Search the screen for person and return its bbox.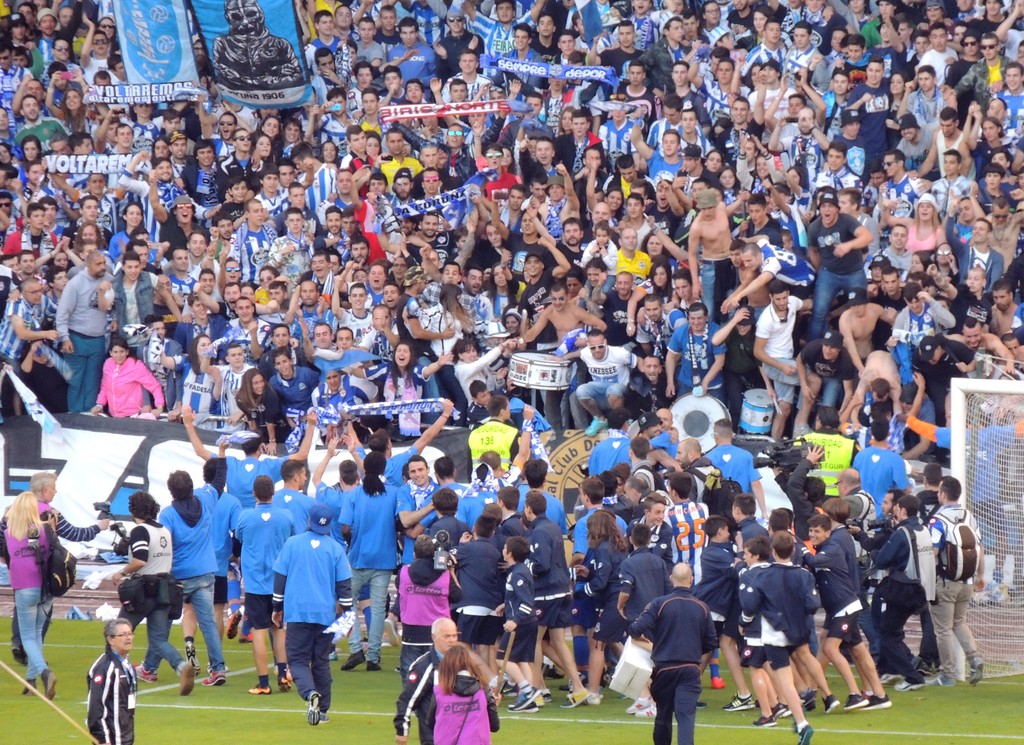
Found: rect(432, 645, 507, 744).
